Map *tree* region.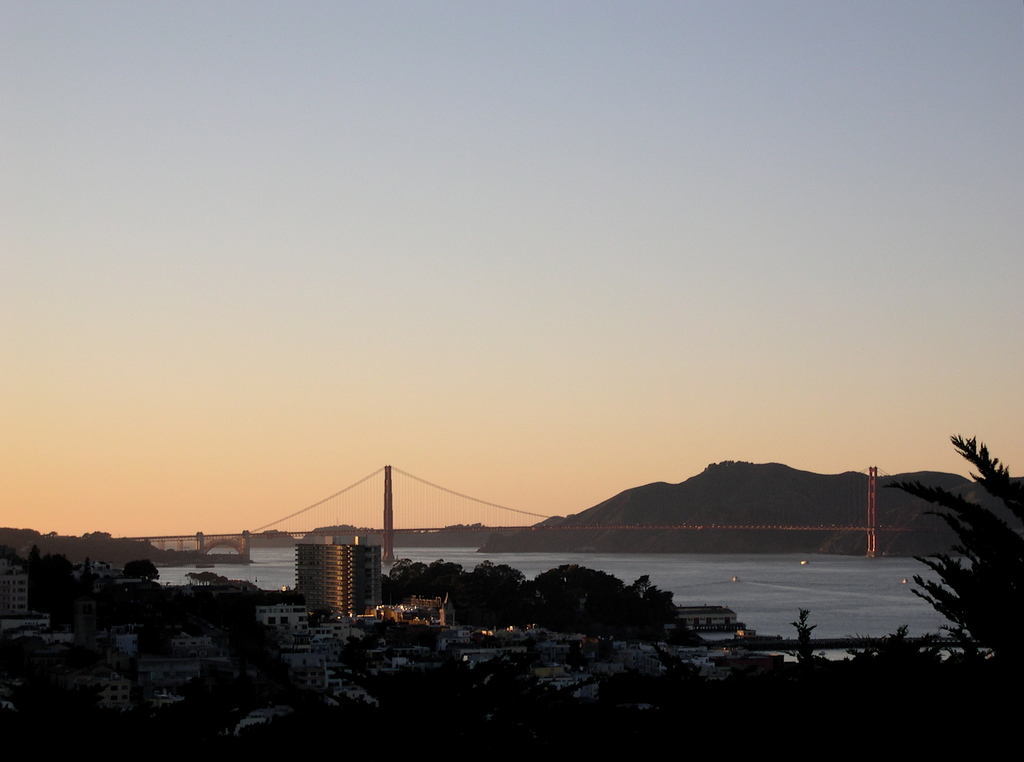
Mapped to [180, 569, 230, 587].
